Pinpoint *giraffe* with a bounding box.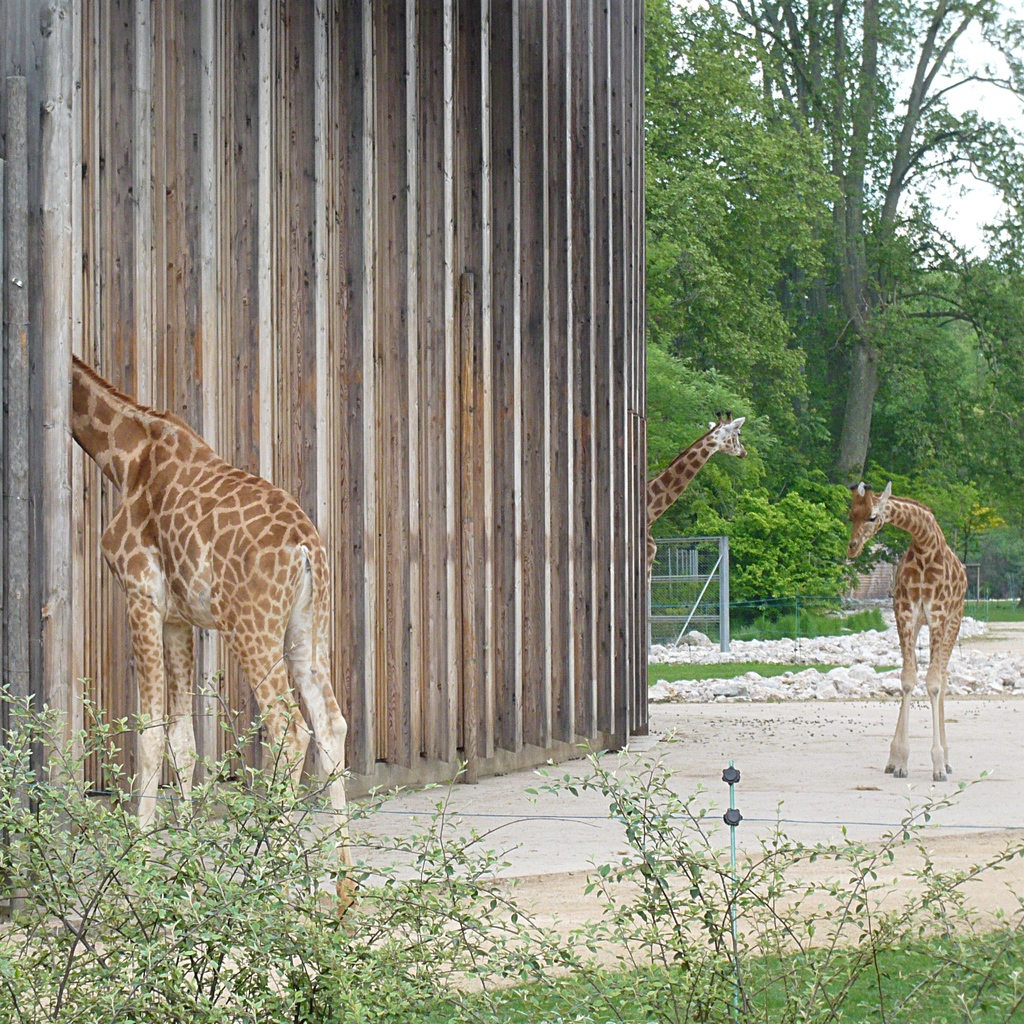
bbox=(643, 412, 753, 586).
